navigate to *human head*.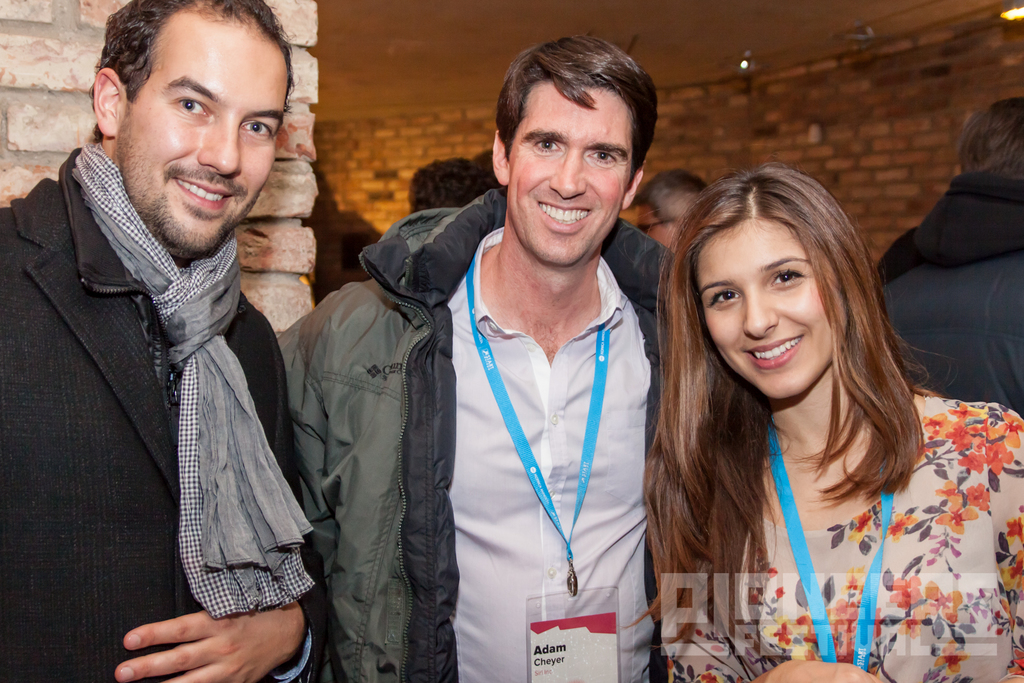
Navigation target: locate(84, 1, 311, 218).
